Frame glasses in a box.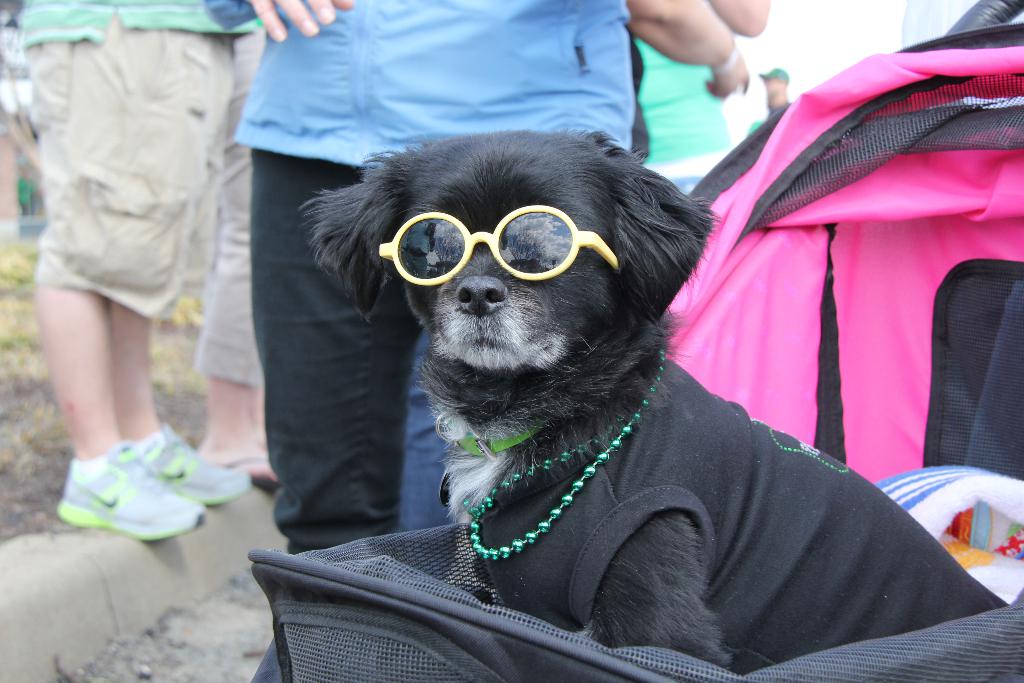
<bbox>357, 198, 653, 315</bbox>.
